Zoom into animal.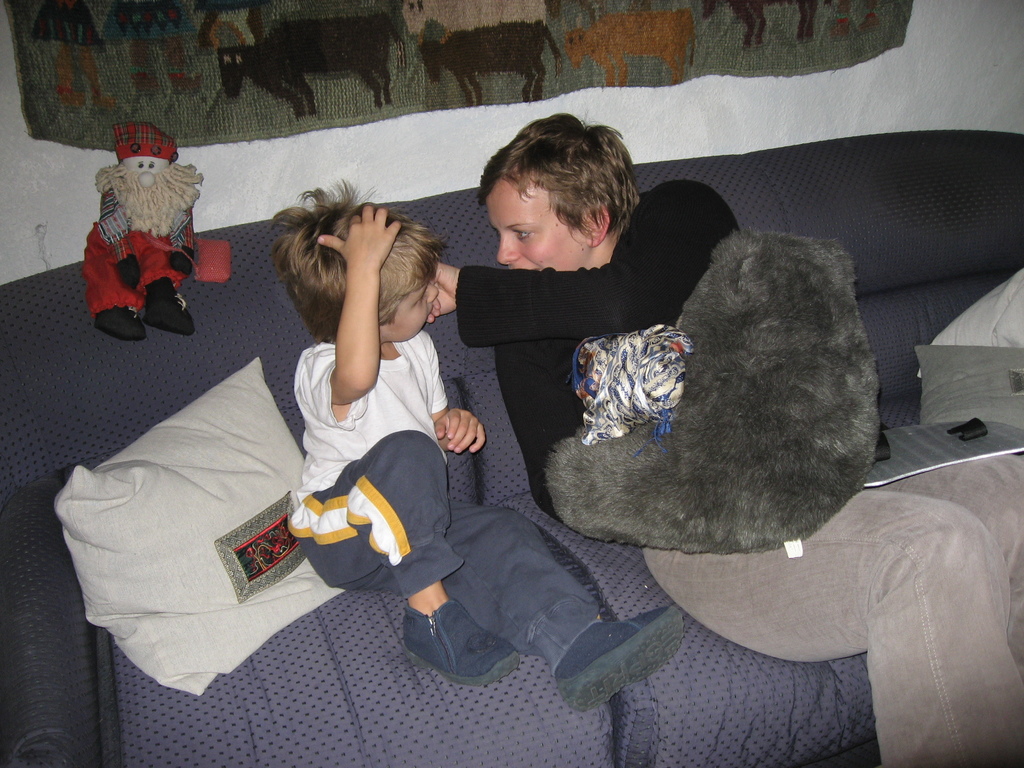
Zoom target: bbox(411, 15, 567, 113).
